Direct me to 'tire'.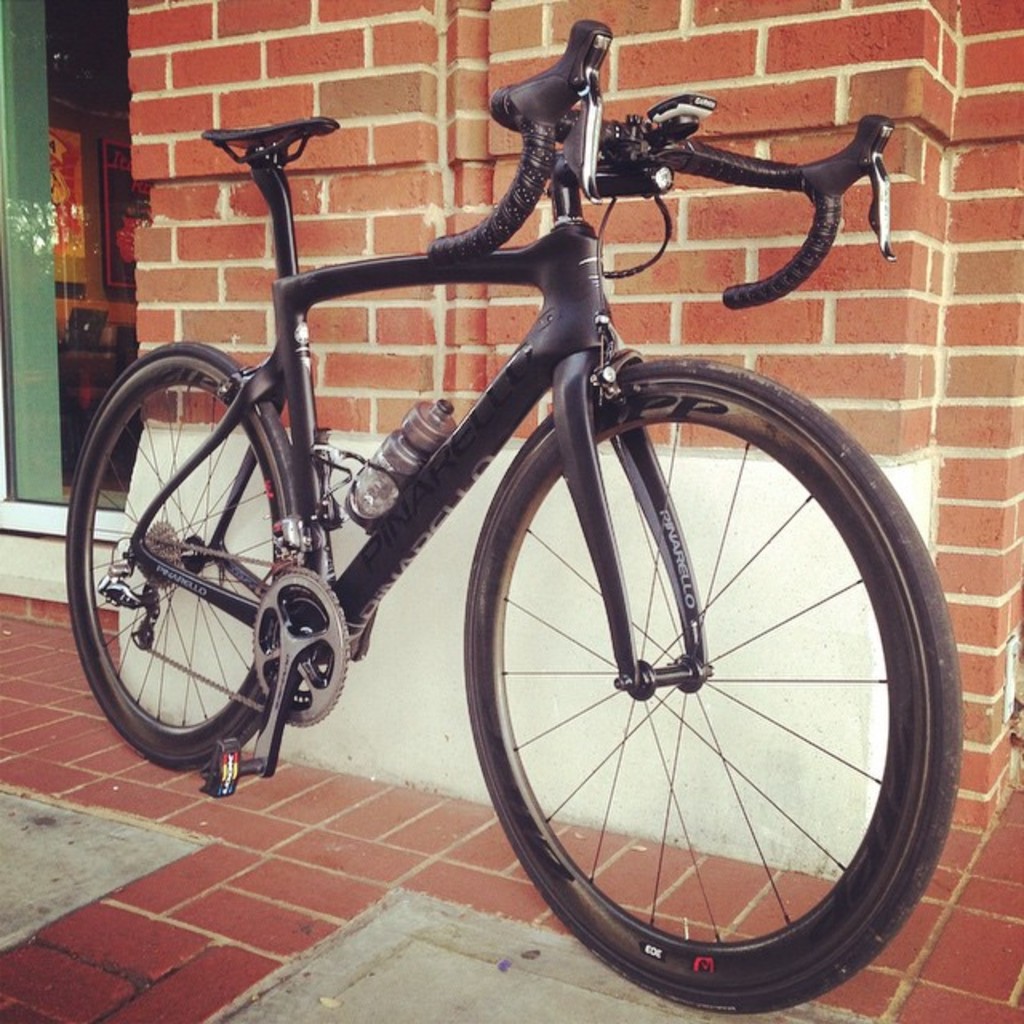
Direction: rect(64, 341, 298, 766).
